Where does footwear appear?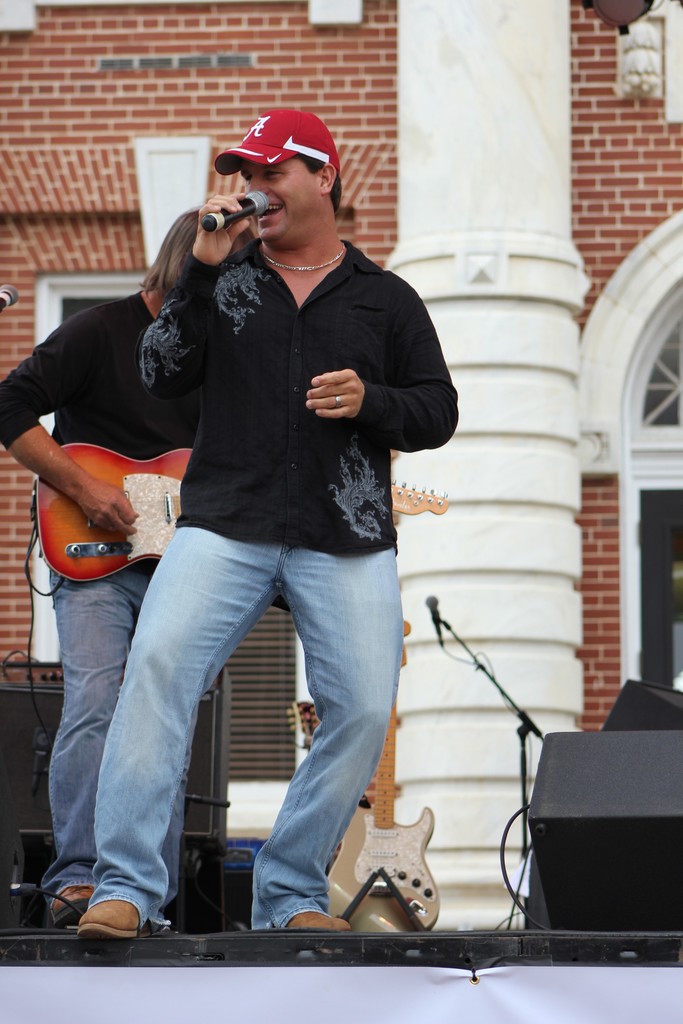
Appears at (left=29, top=892, right=160, bottom=948).
